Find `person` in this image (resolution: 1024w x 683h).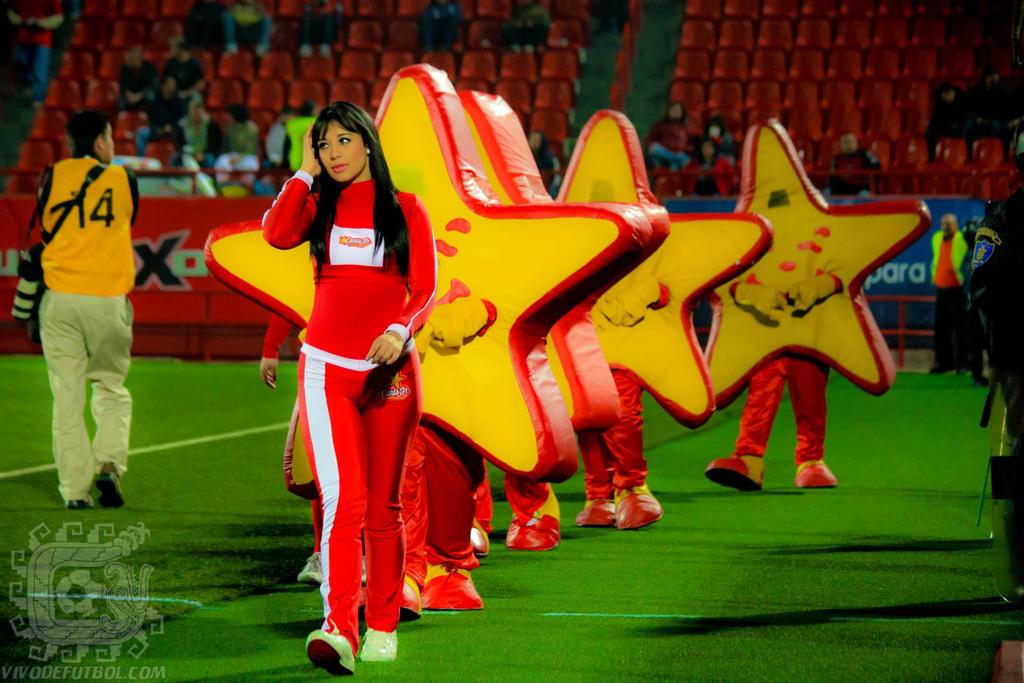
<box>530,133,563,194</box>.
